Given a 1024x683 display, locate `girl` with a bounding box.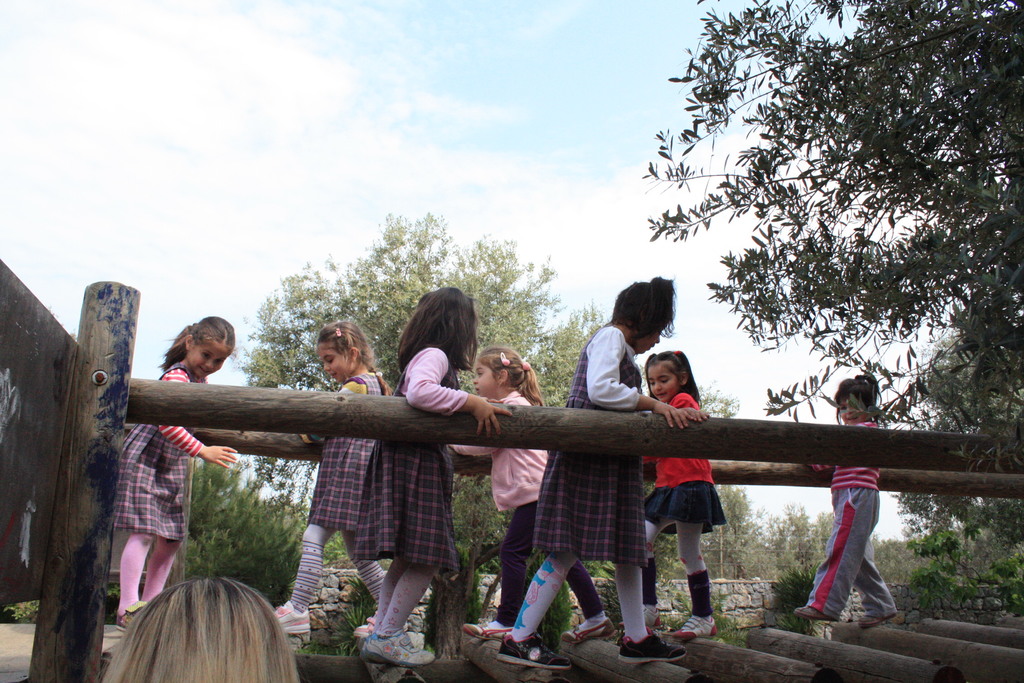
Located: 101,579,300,682.
